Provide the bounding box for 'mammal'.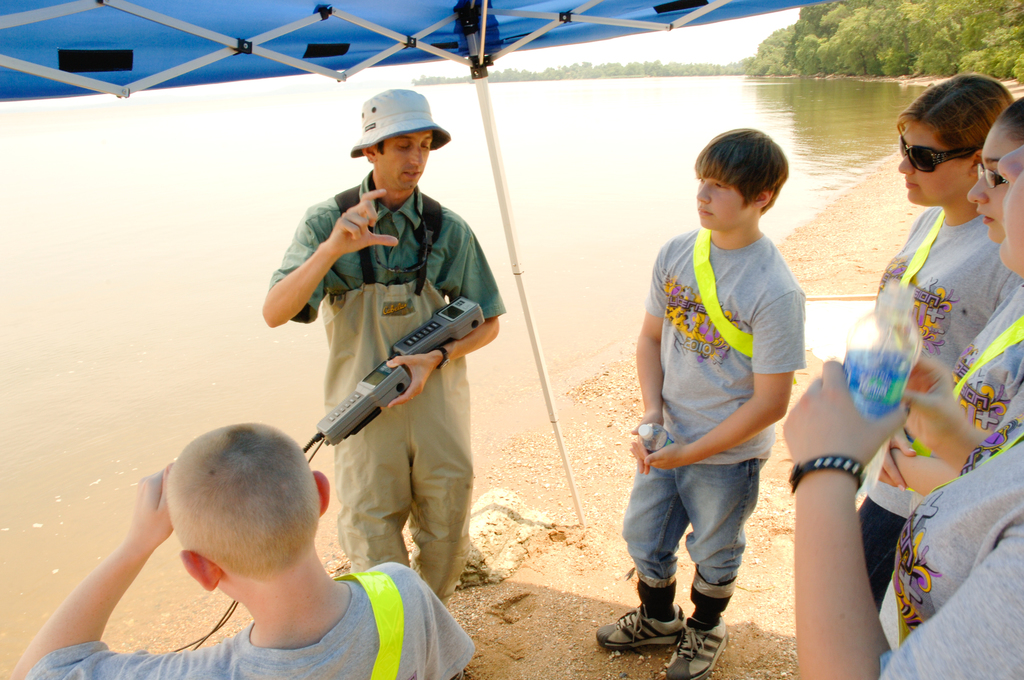
bbox=(855, 67, 1023, 615).
